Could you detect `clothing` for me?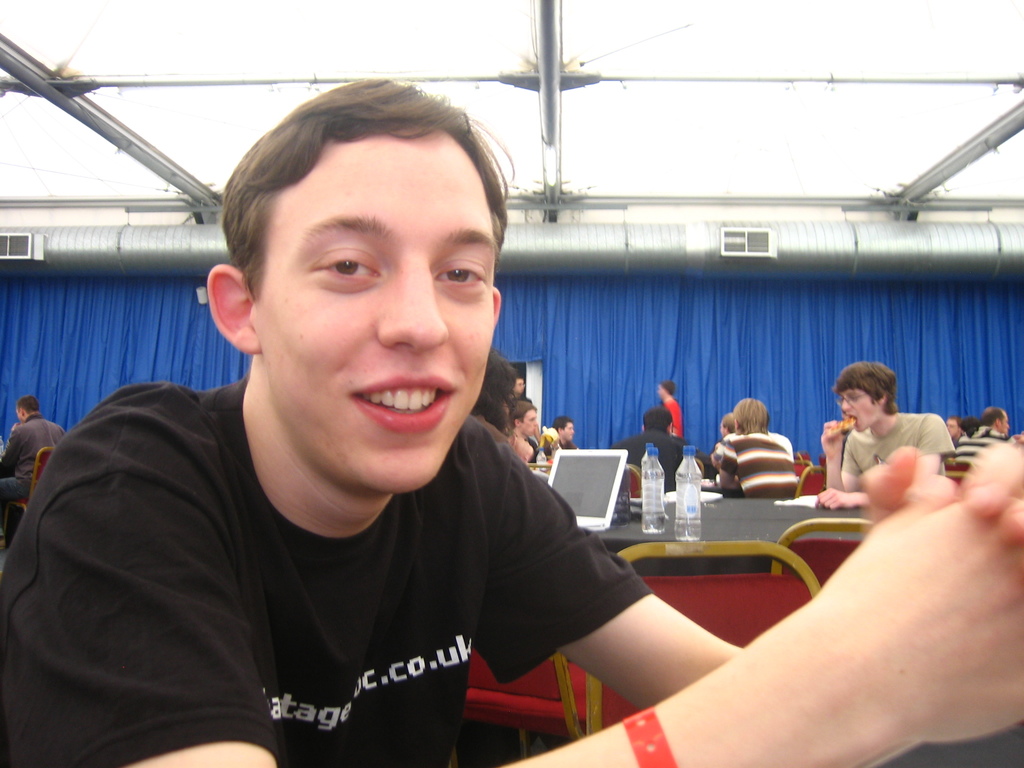
Detection result: {"x1": 662, "y1": 394, "x2": 684, "y2": 440}.
